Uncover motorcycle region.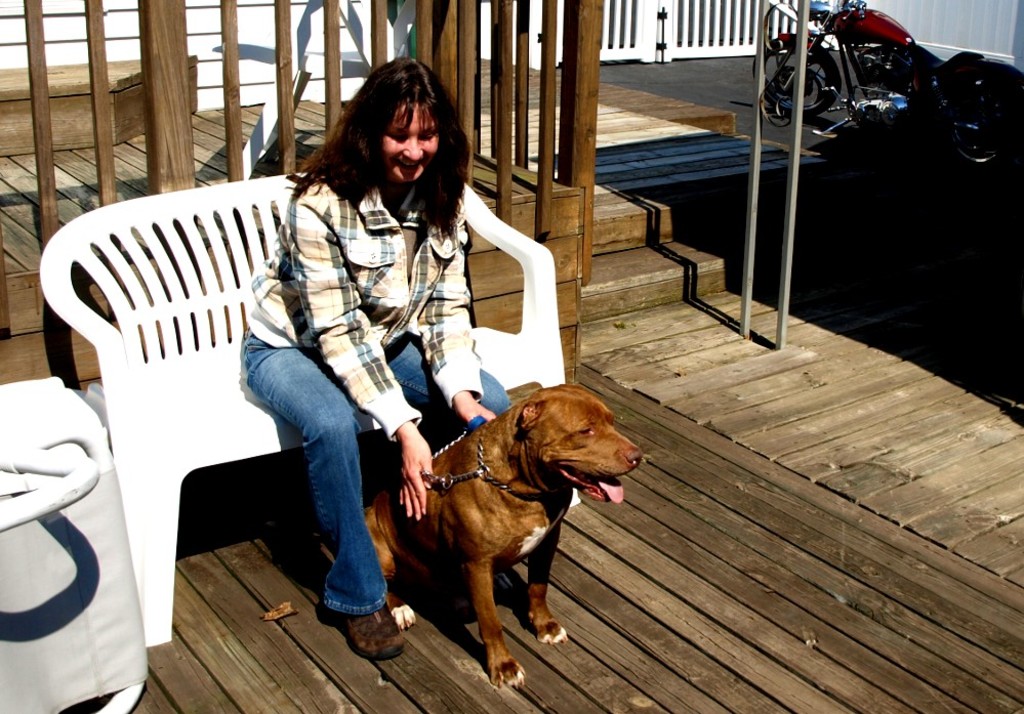
Uncovered: [left=736, top=16, right=986, bottom=180].
